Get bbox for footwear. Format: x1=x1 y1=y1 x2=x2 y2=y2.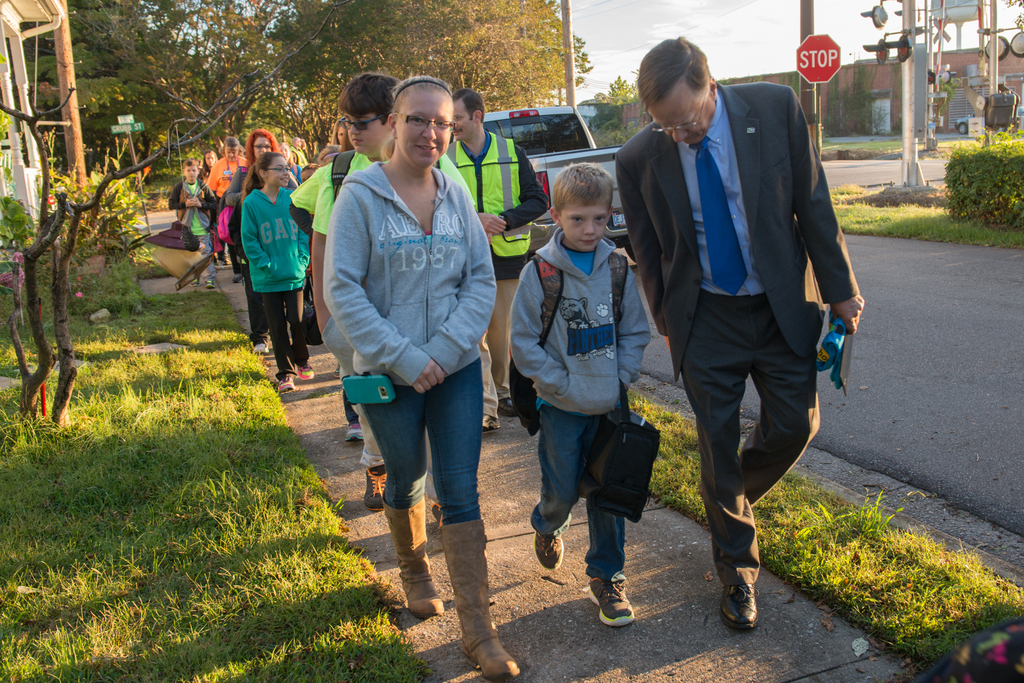
x1=589 y1=573 x2=650 y2=646.
